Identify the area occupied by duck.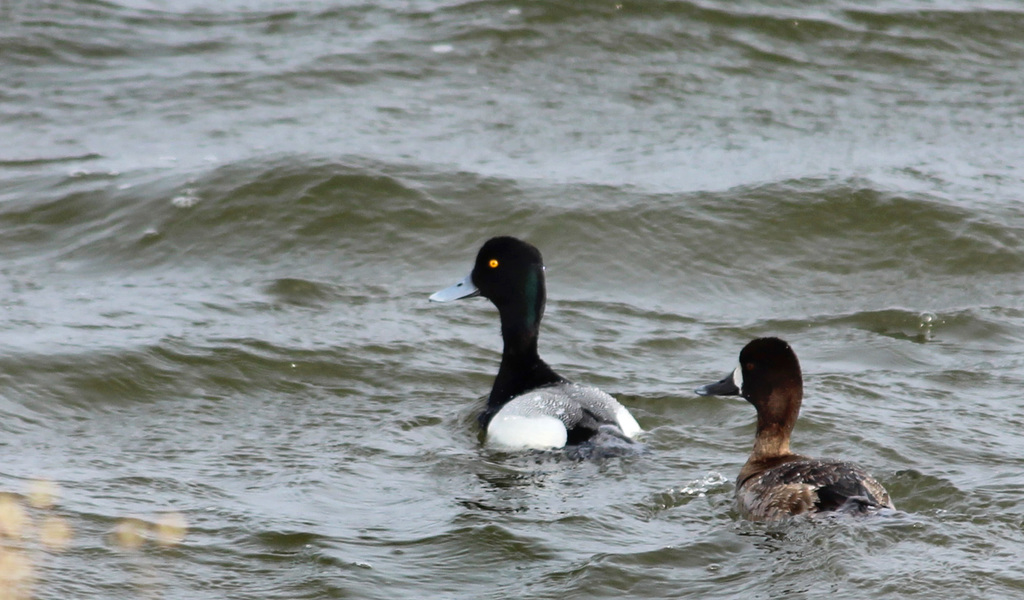
Area: pyautogui.locateOnScreen(689, 332, 906, 521).
